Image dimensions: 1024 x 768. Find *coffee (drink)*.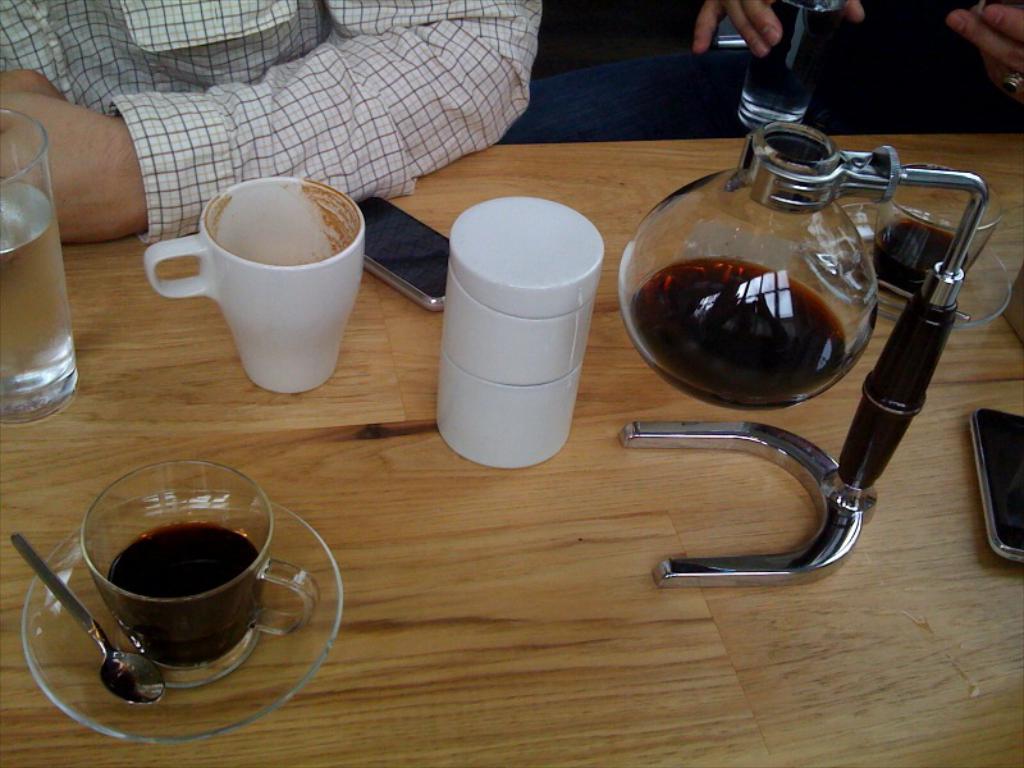
detection(883, 215, 961, 287).
